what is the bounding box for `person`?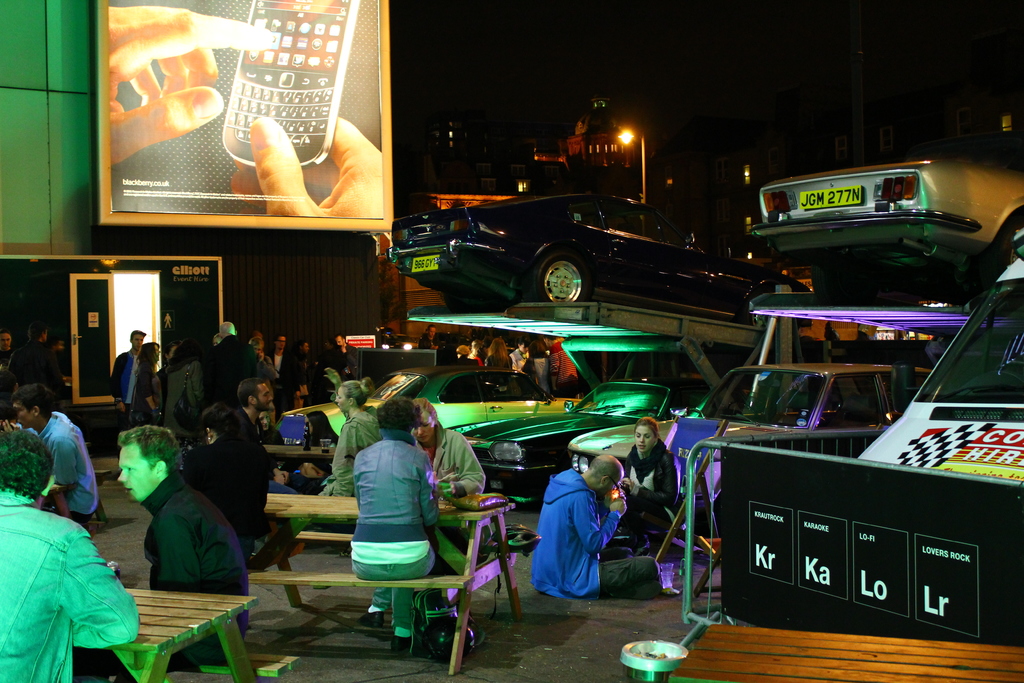
[1, 319, 65, 393].
